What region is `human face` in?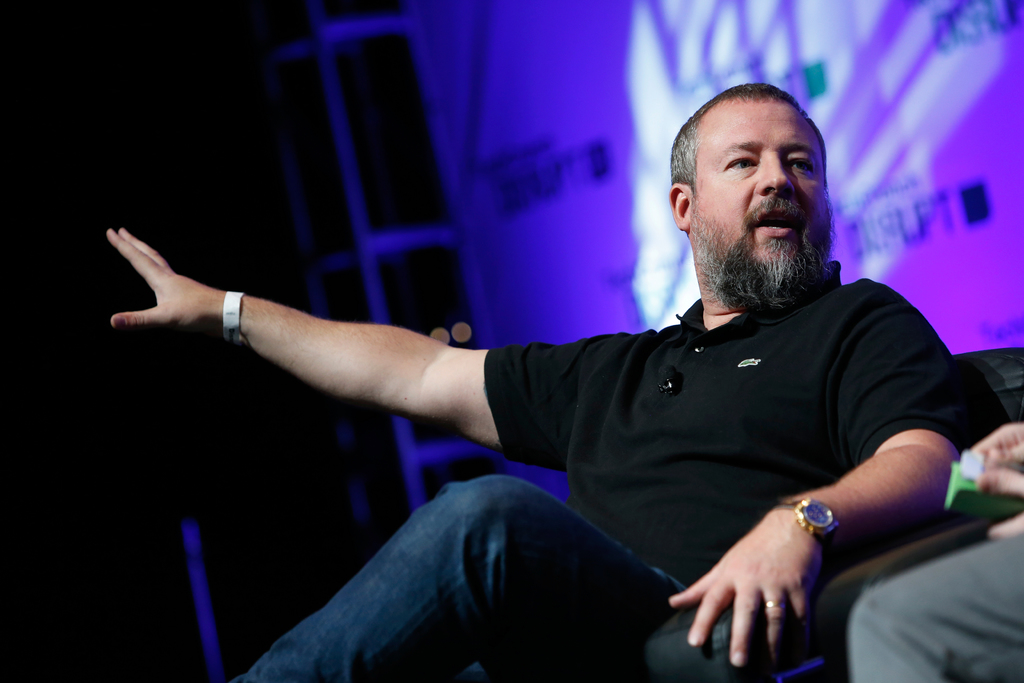
x1=691, y1=101, x2=828, y2=292.
